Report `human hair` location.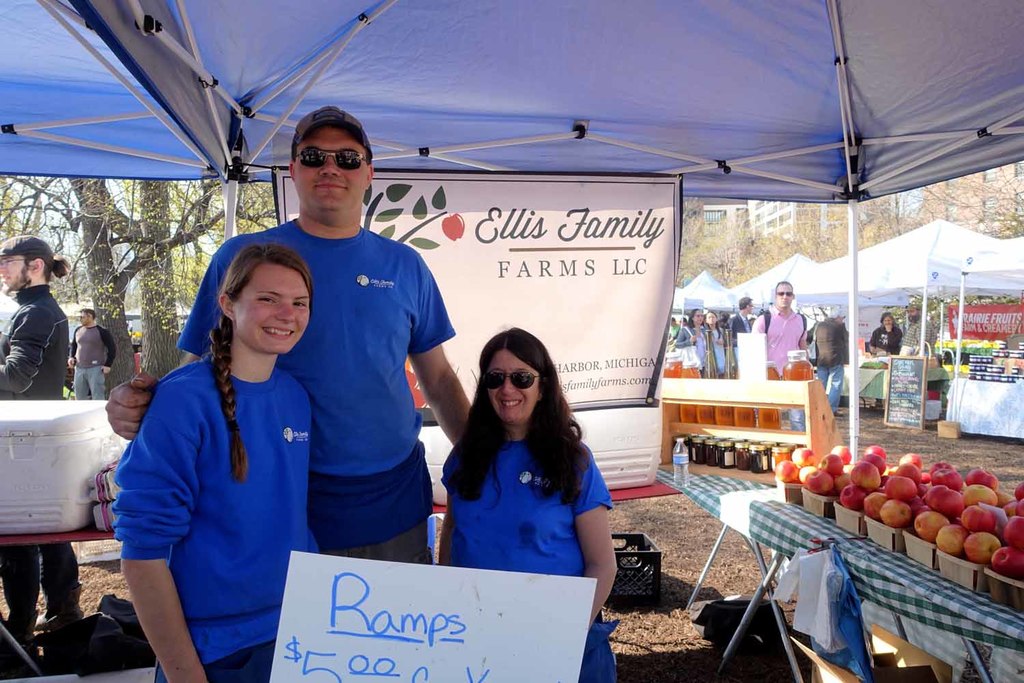
Report: [left=773, top=280, right=791, bottom=298].
